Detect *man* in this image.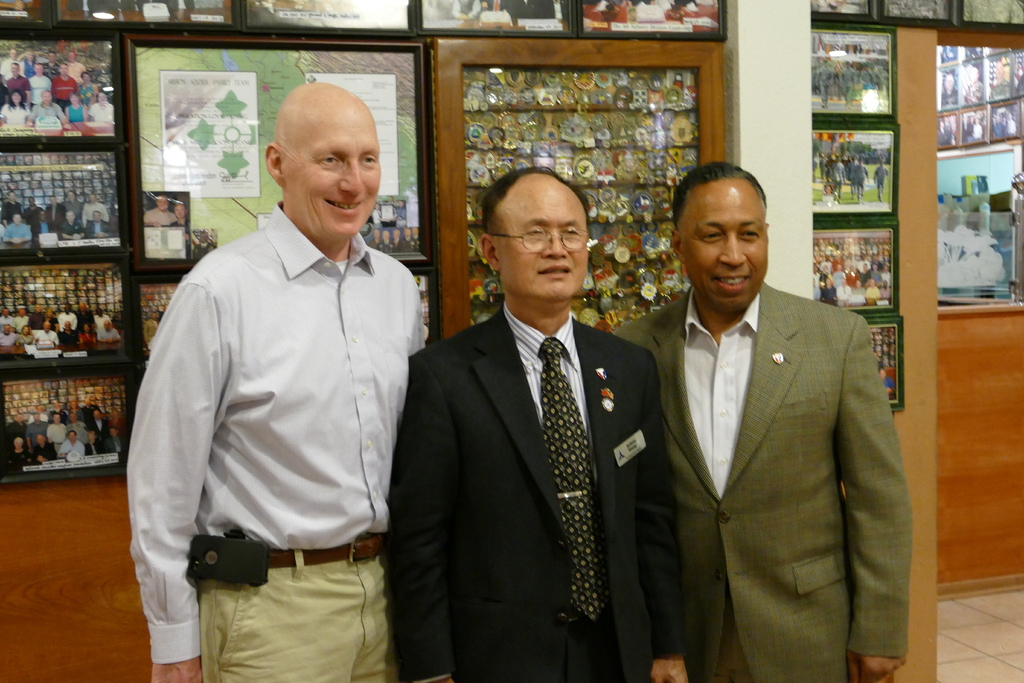
Detection: select_region(145, 193, 177, 224).
